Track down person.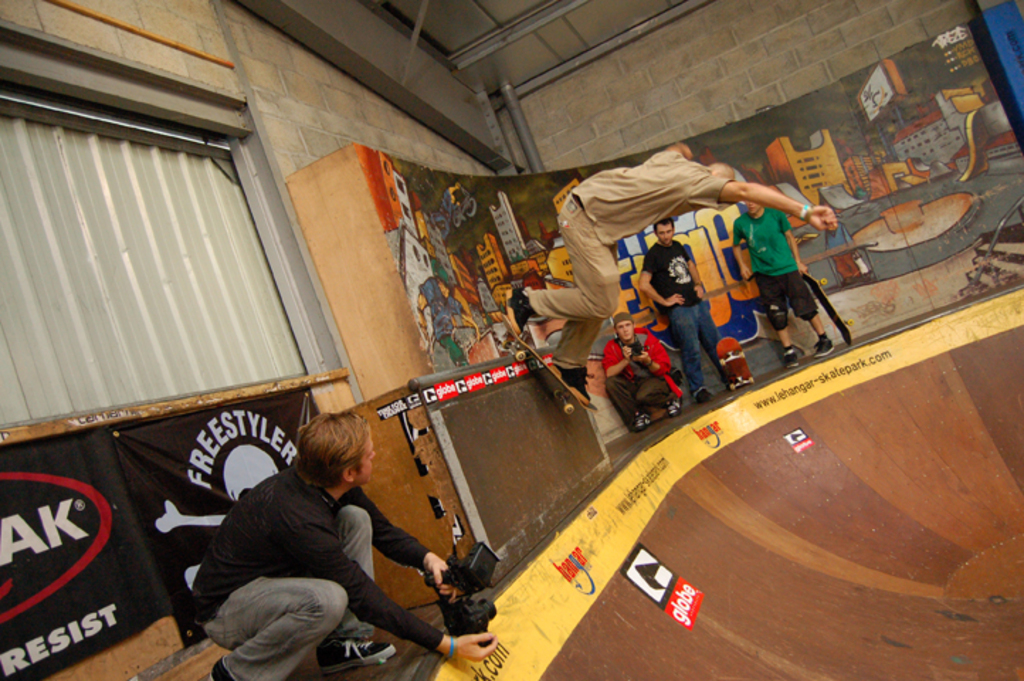
Tracked to 519/270/576/348.
